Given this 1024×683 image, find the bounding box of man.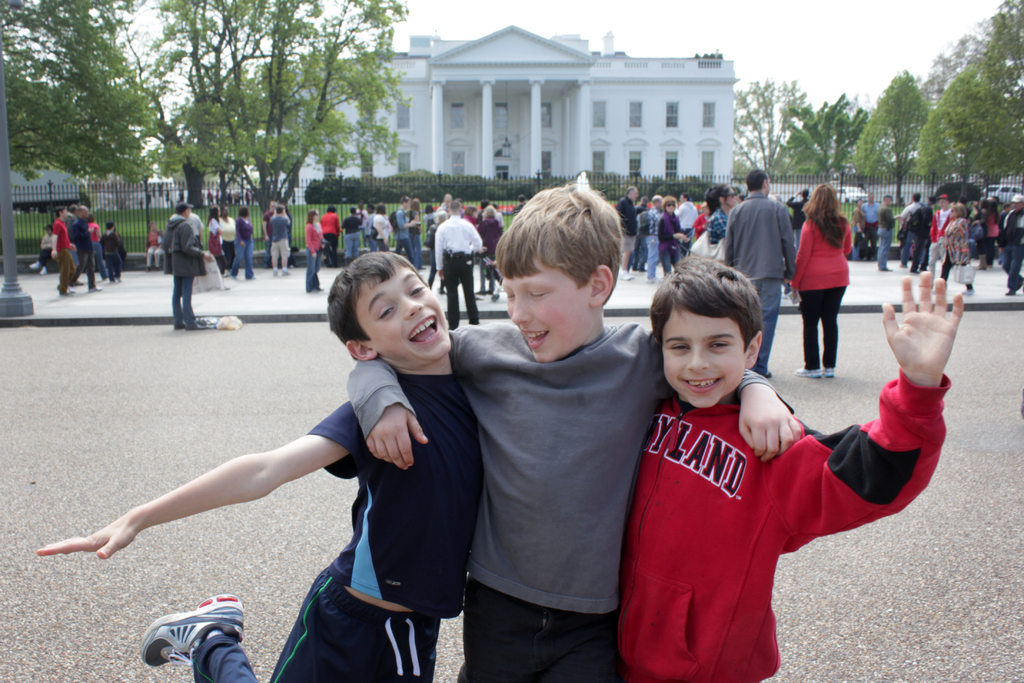
262 201 278 268.
